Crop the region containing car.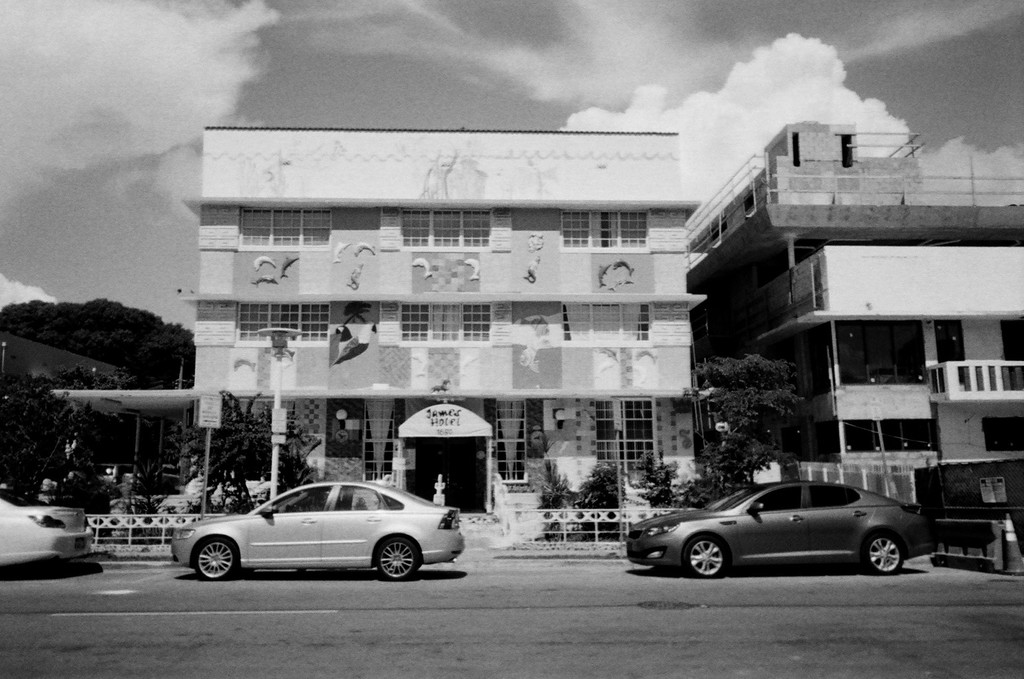
Crop region: {"x1": 624, "y1": 477, "x2": 938, "y2": 581}.
